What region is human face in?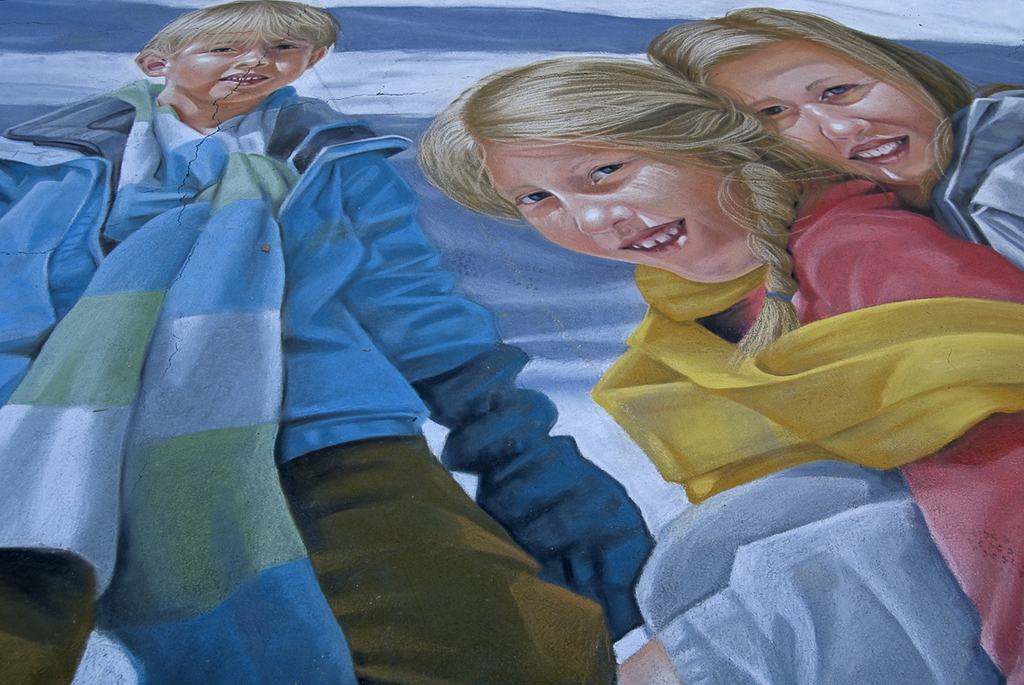
x1=487, y1=146, x2=724, y2=289.
